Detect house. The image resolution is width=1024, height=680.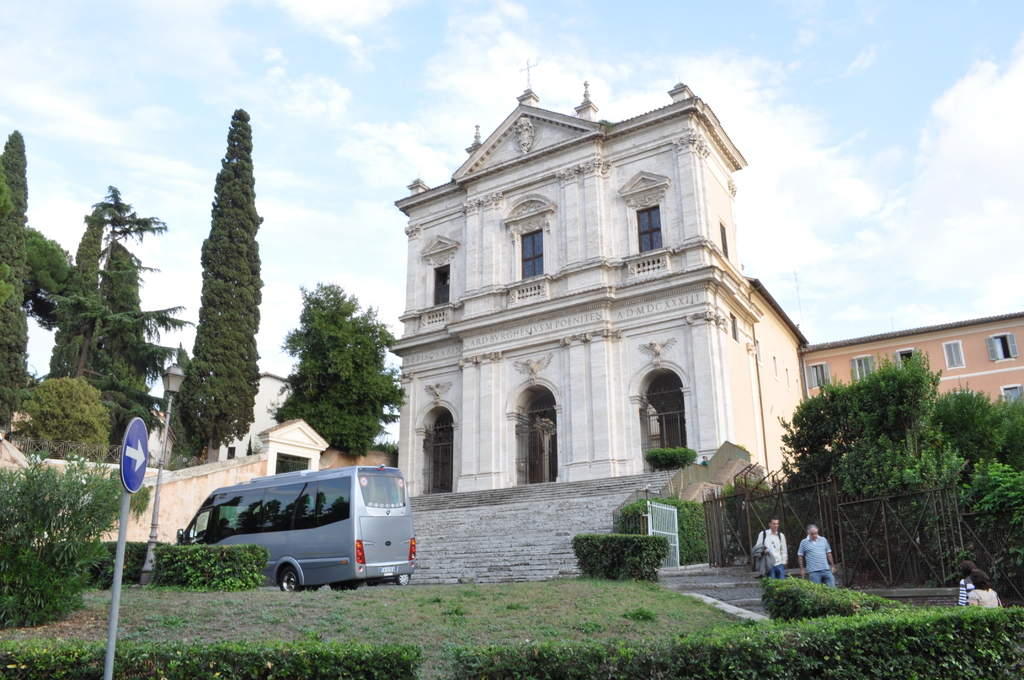
detection(0, 388, 165, 544).
